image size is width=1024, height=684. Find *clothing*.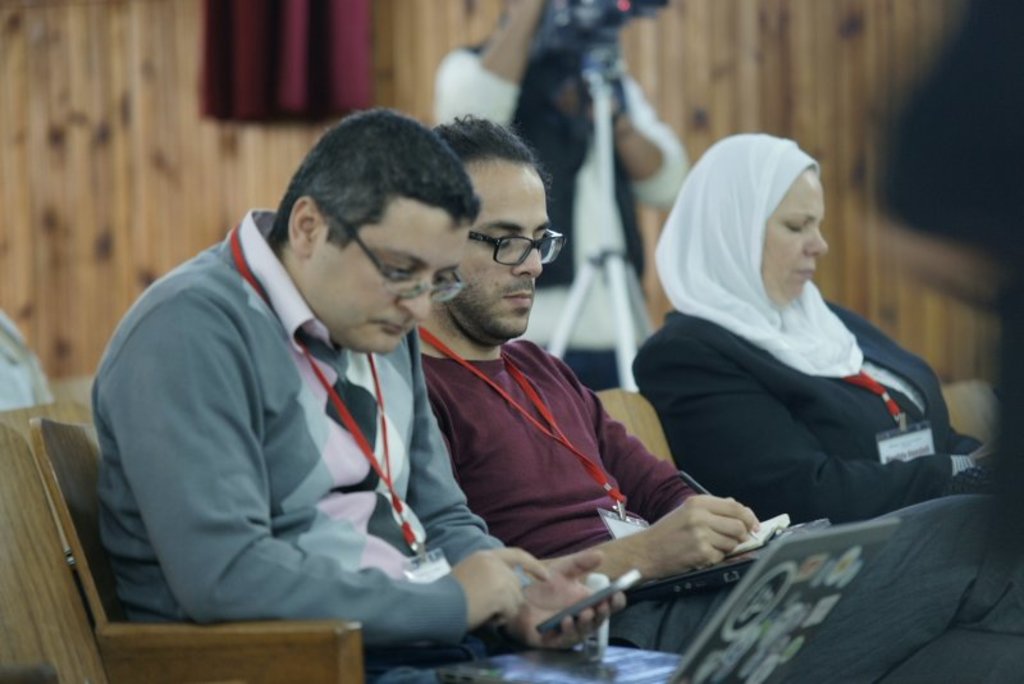
[left=625, top=300, right=998, bottom=525].
